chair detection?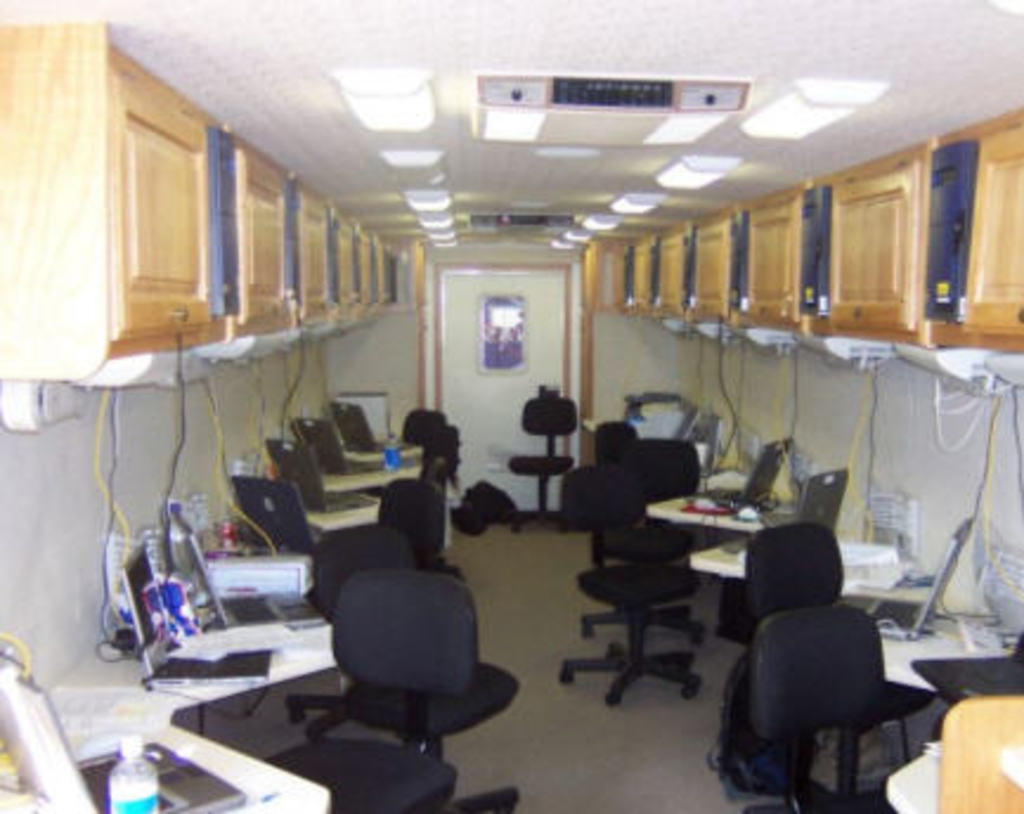
BBox(376, 473, 454, 568)
